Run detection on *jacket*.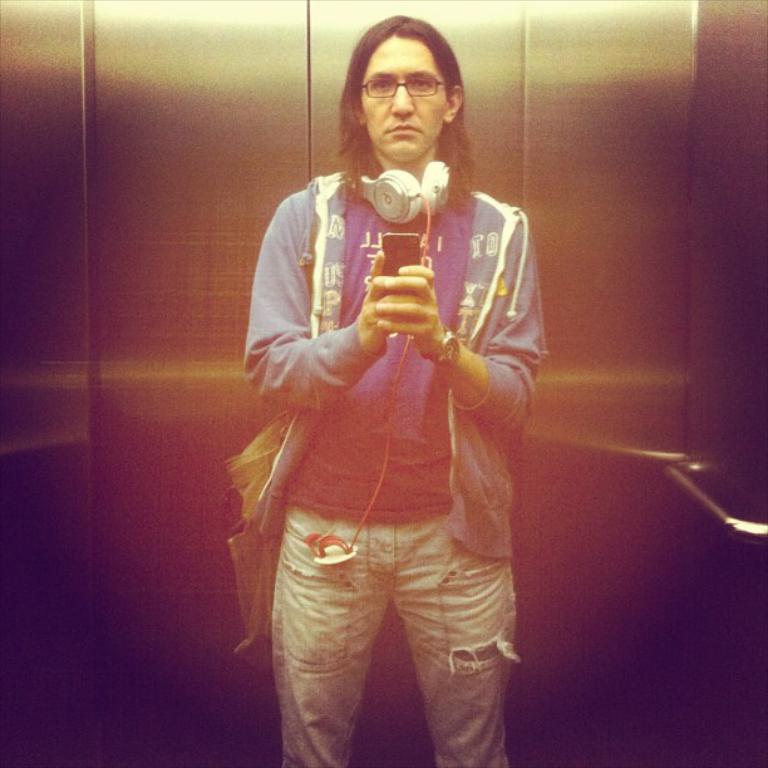
Result: box(228, 139, 550, 606).
